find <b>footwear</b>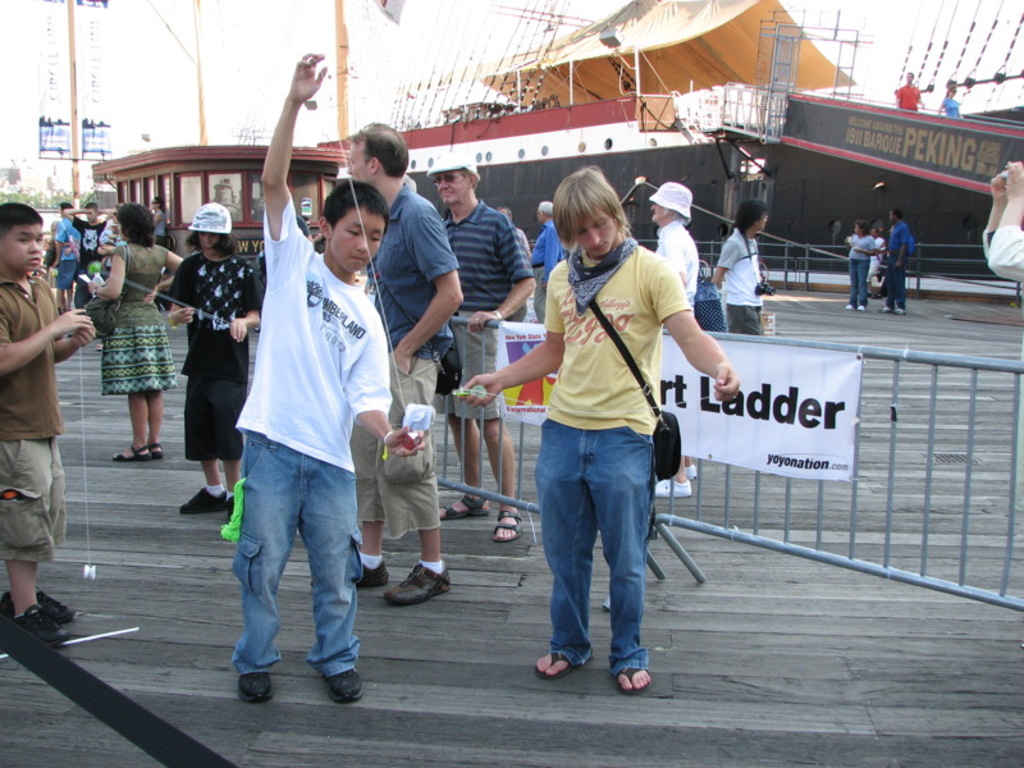
<region>110, 440, 150, 462</region>
